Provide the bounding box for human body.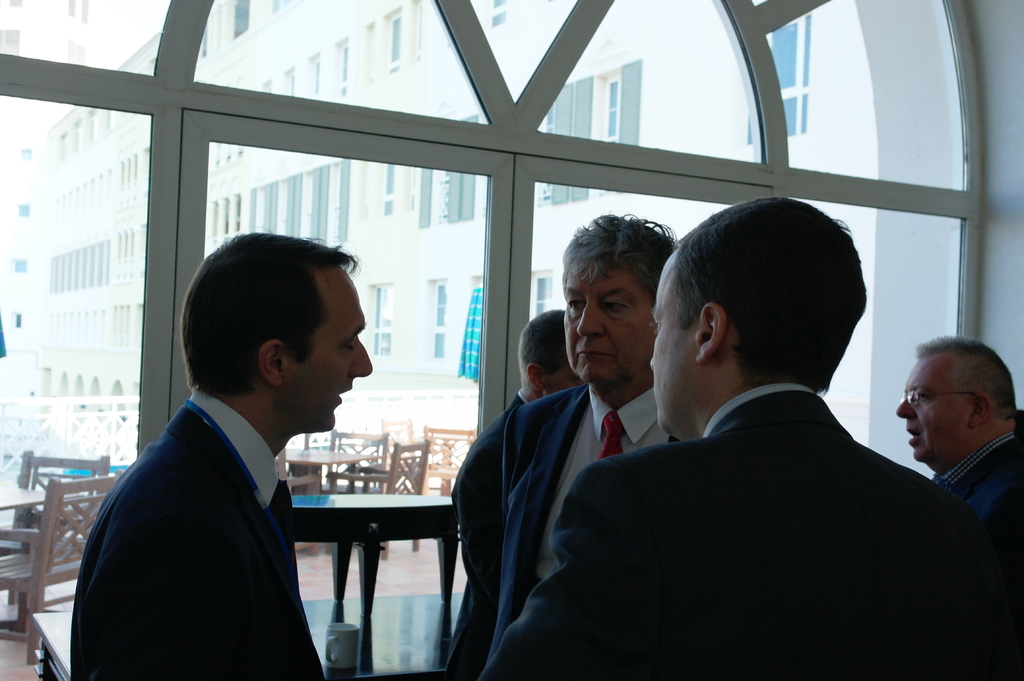
detection(445, 388, 538, 680).
